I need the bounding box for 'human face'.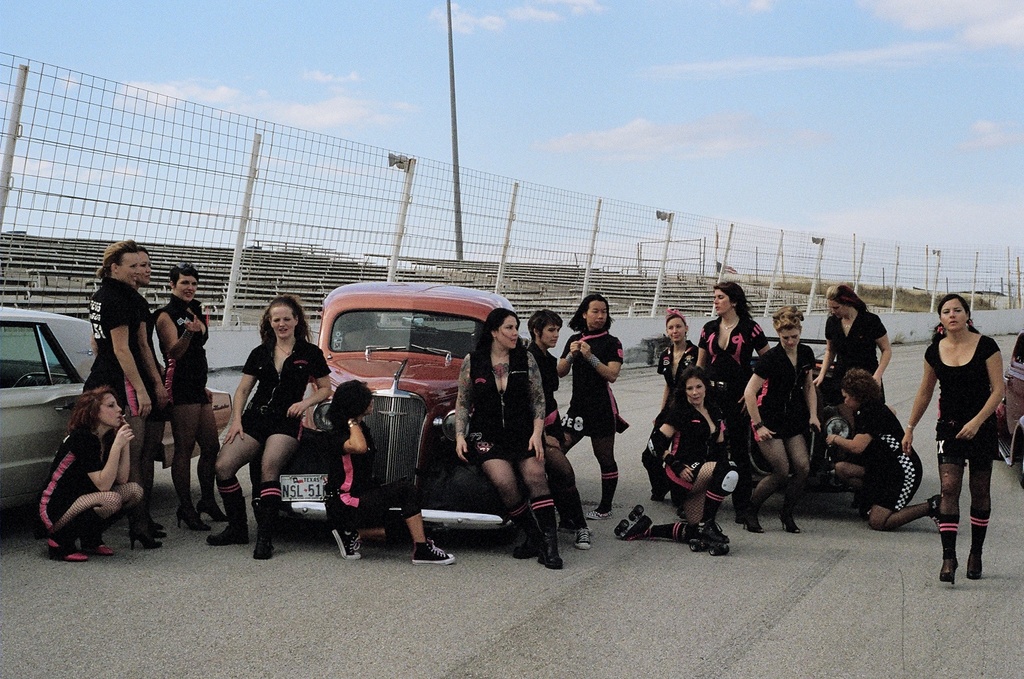
Here it is: 827,300,845,318.
